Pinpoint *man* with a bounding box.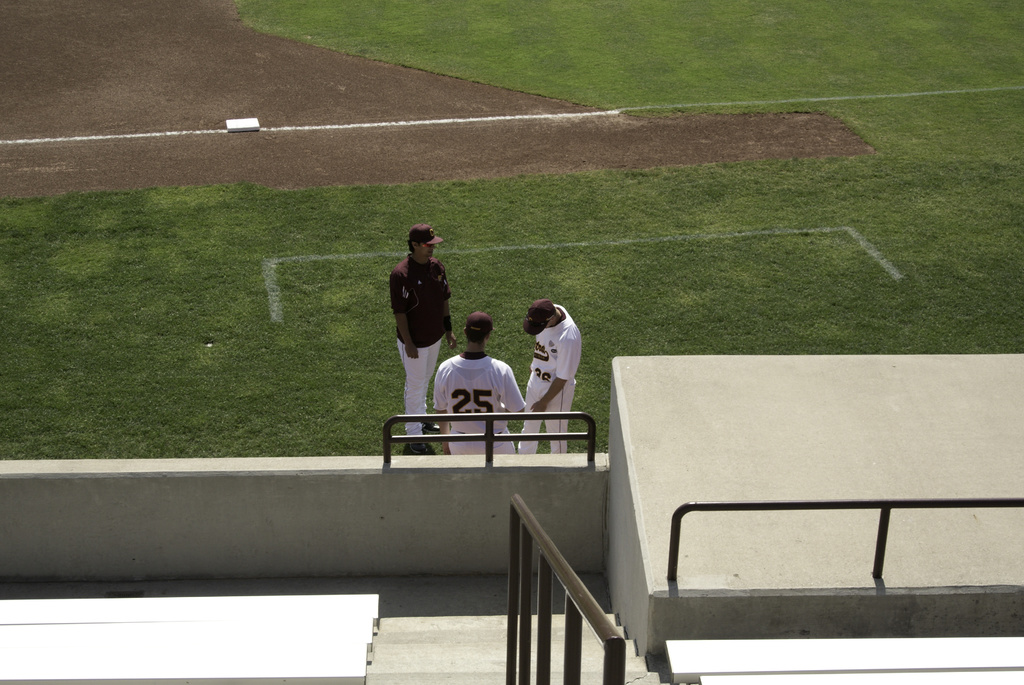
{"x1": 429, "y1": 308, "x2": 531, "y2": 458}.
